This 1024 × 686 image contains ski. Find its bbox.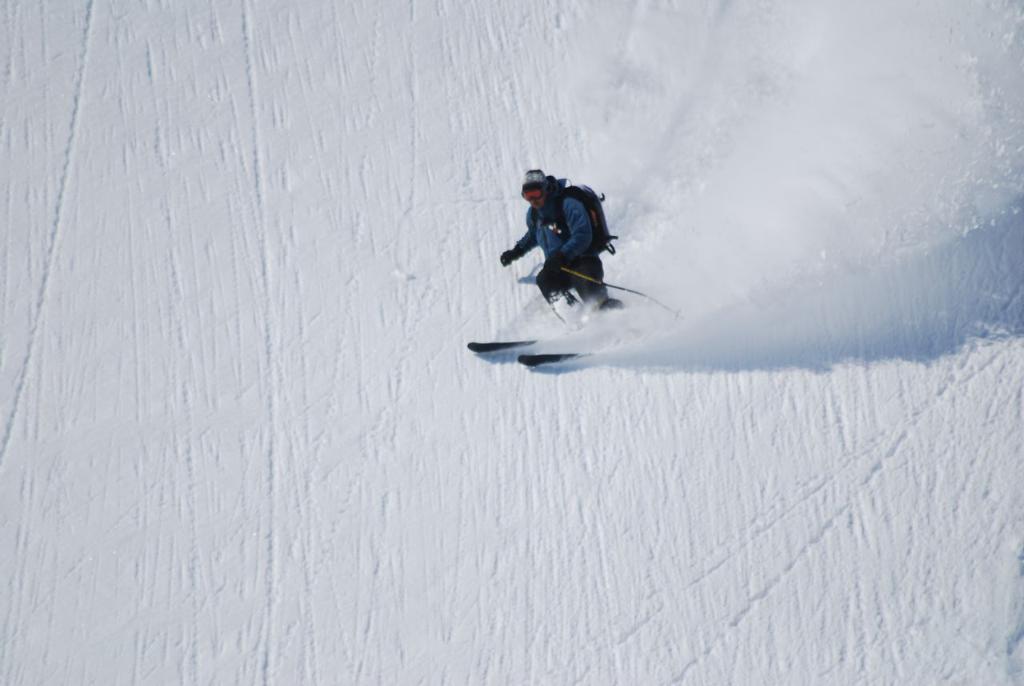
(513, 344, 607, 366).
